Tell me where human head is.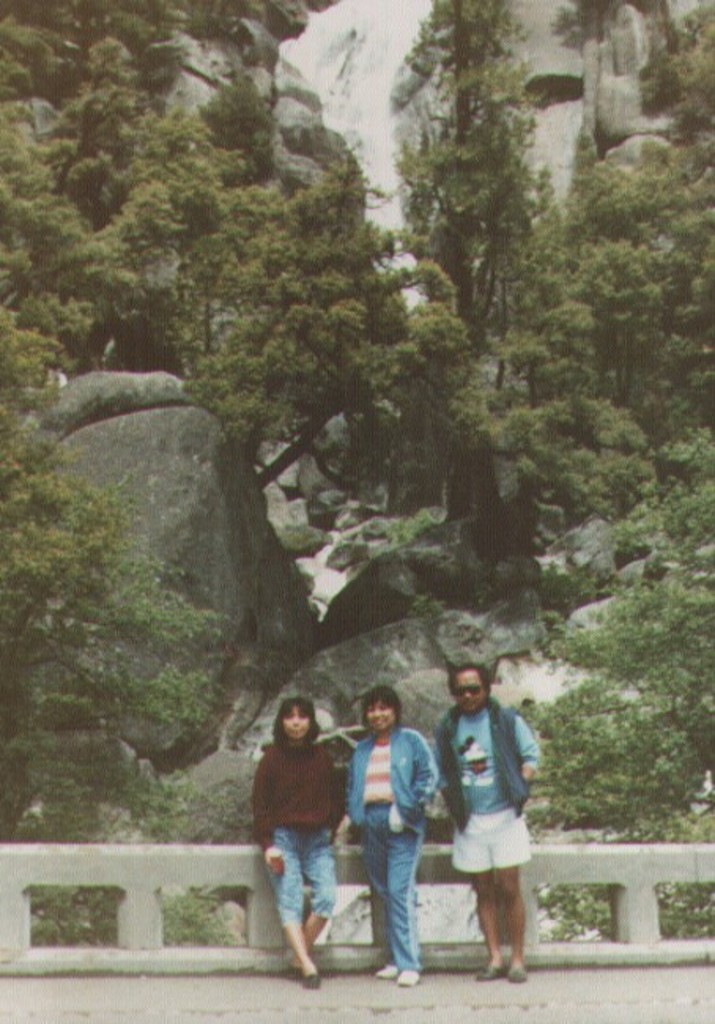
human head is at pyautogui.locateOnScreen(277, 696, 323, 747).
